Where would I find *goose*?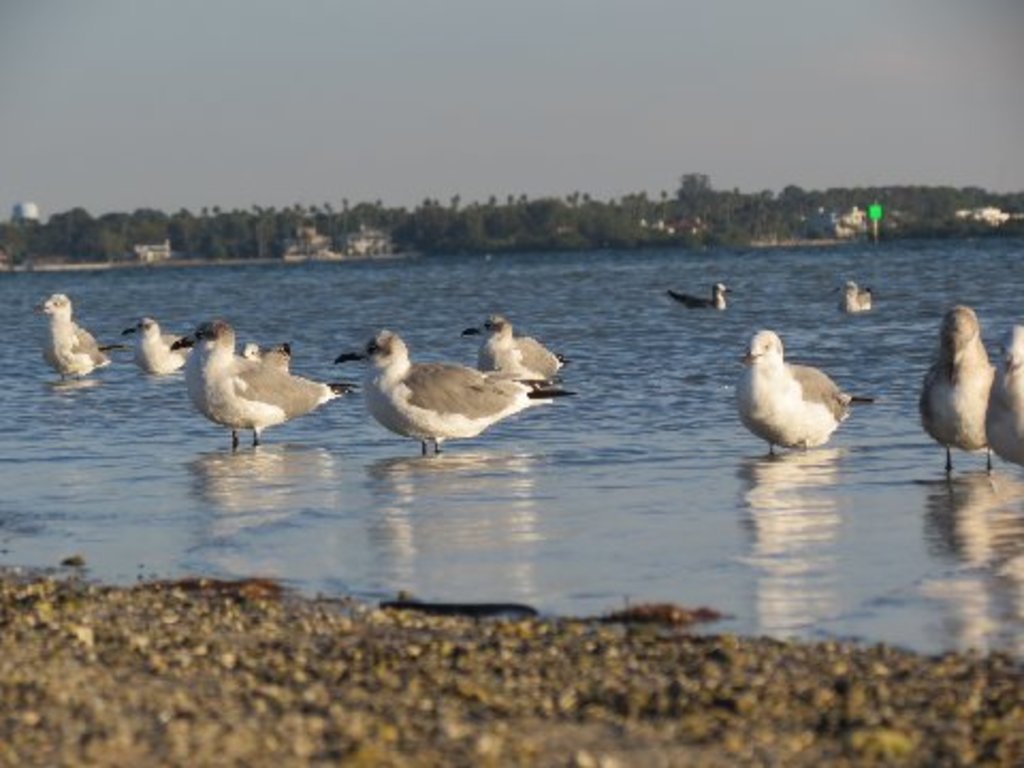
At region(30, 290, 111, 395).
